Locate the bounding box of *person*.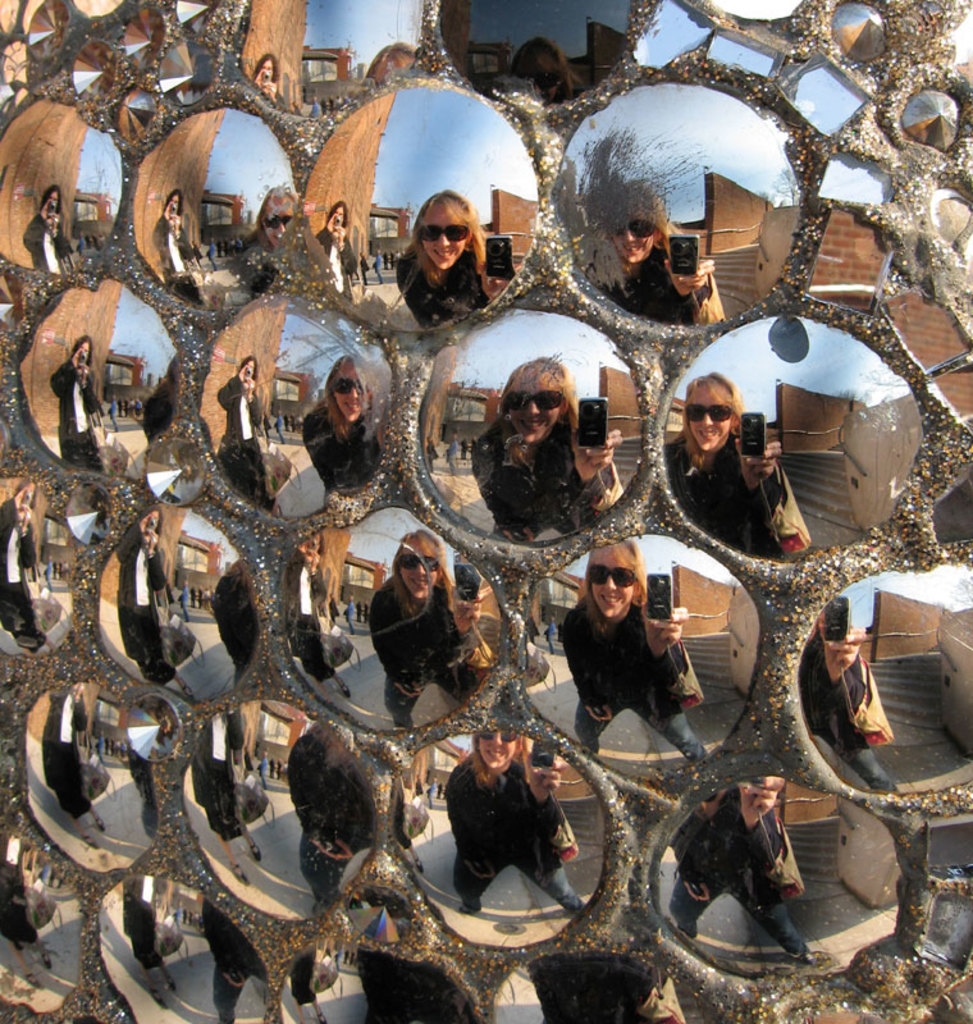
Bounding box: 283,531,338,692.
